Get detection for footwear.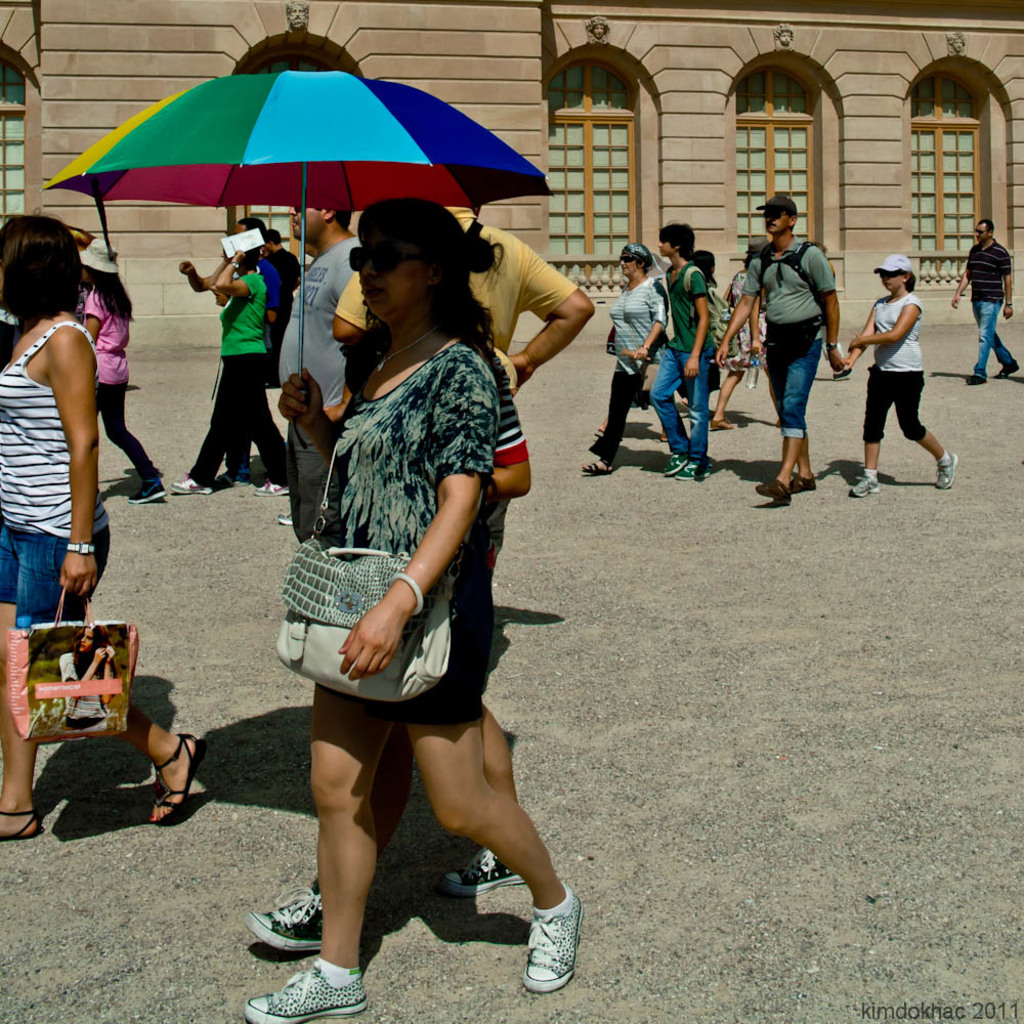
Detection: 851 478 878 495.
